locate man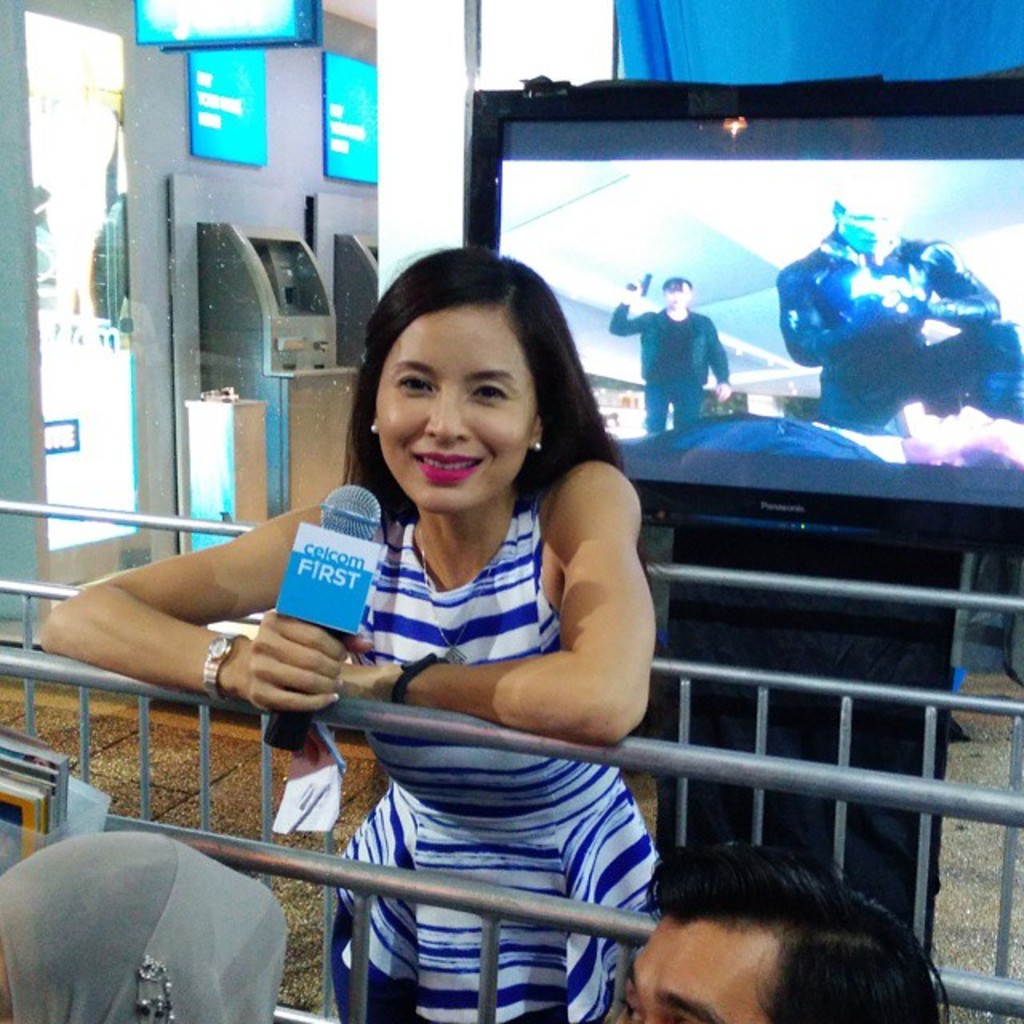
<box>608,270,731,432</box>
